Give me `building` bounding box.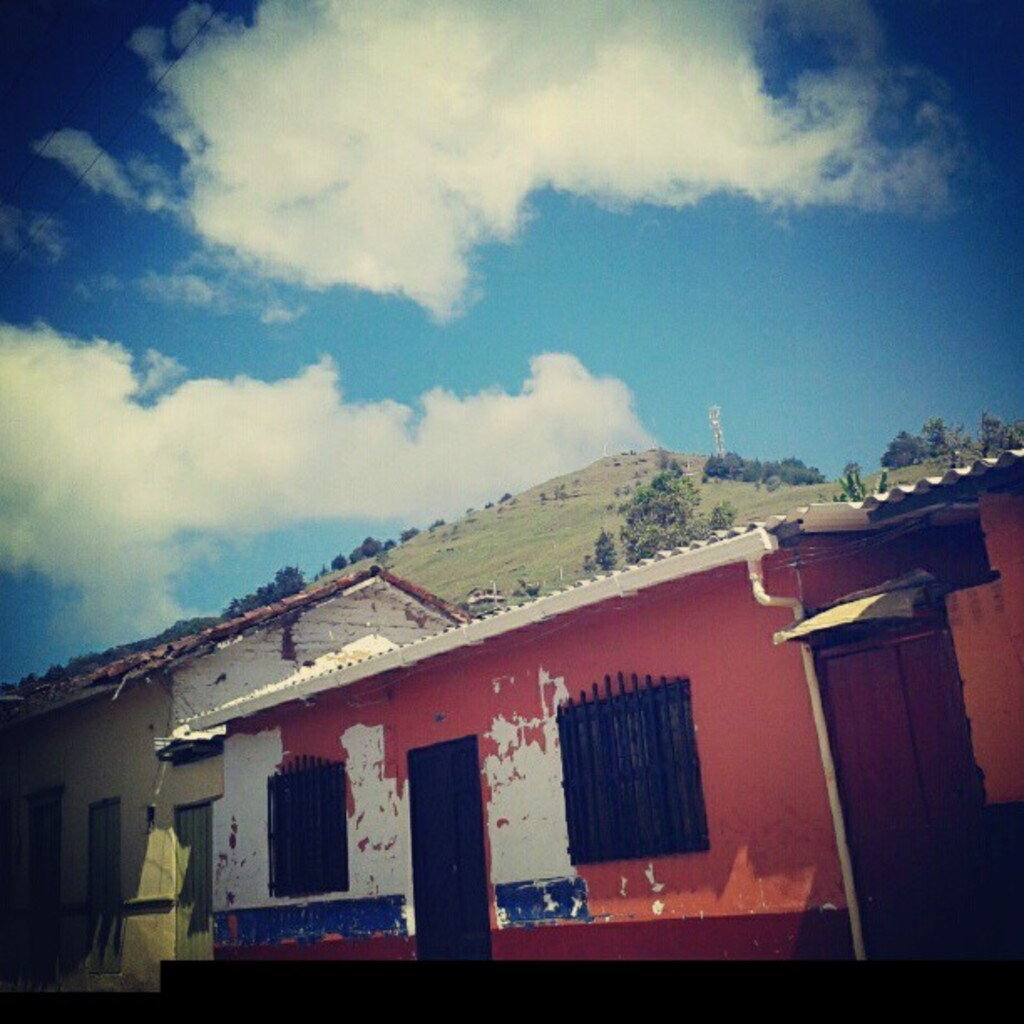
(0, 569, 485, 1006).
